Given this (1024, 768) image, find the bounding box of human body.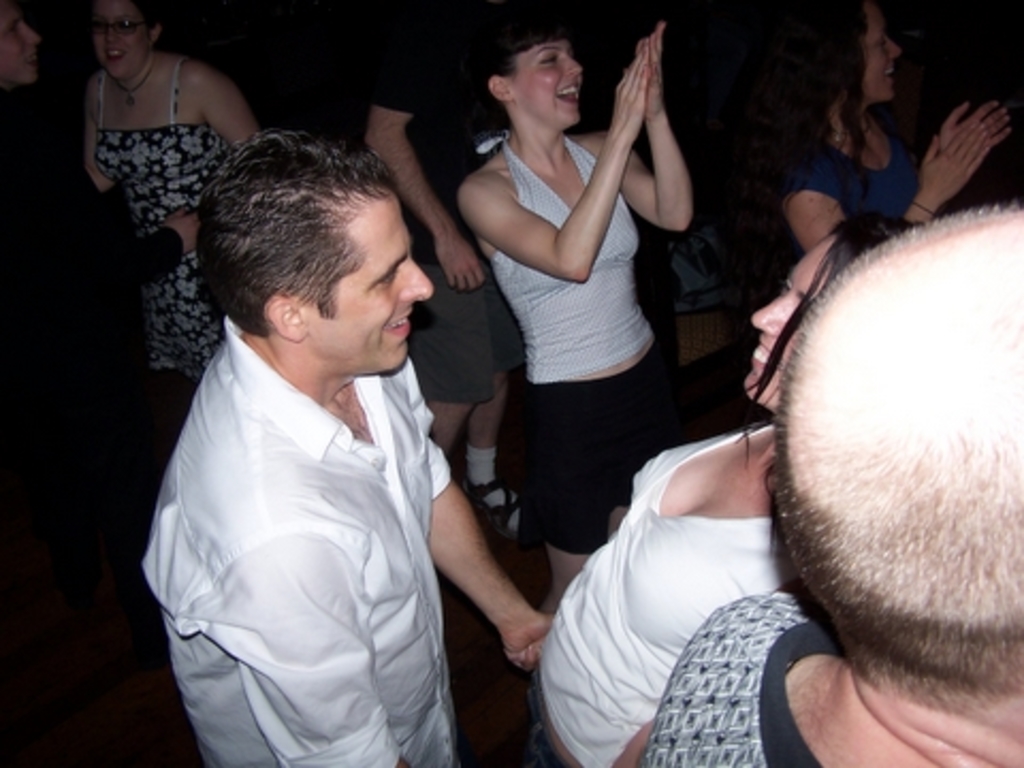
bbox(393, 15, 713, 555).
